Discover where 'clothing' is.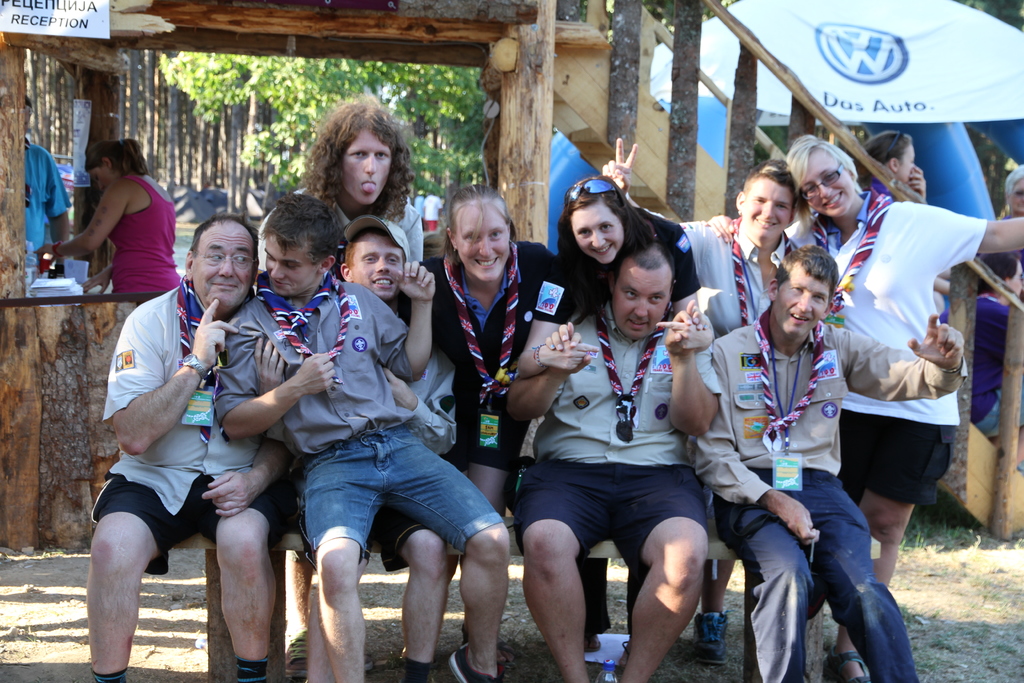
Discovered at crop(372, 240, 565, 466).
